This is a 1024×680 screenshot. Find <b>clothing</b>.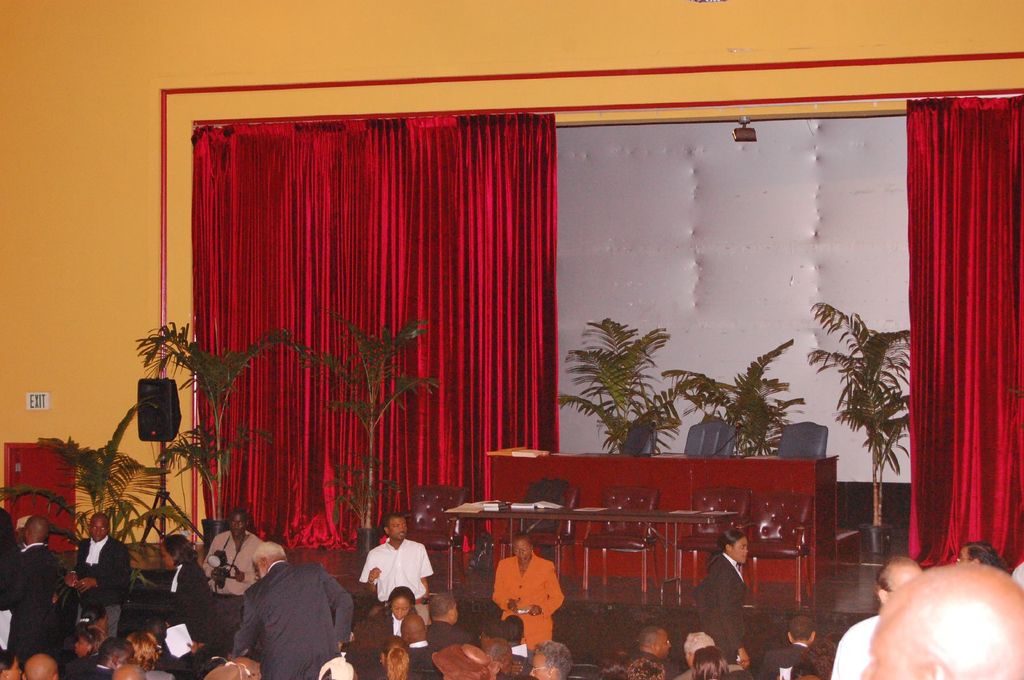
Bounding box: (366,537,431,614).
